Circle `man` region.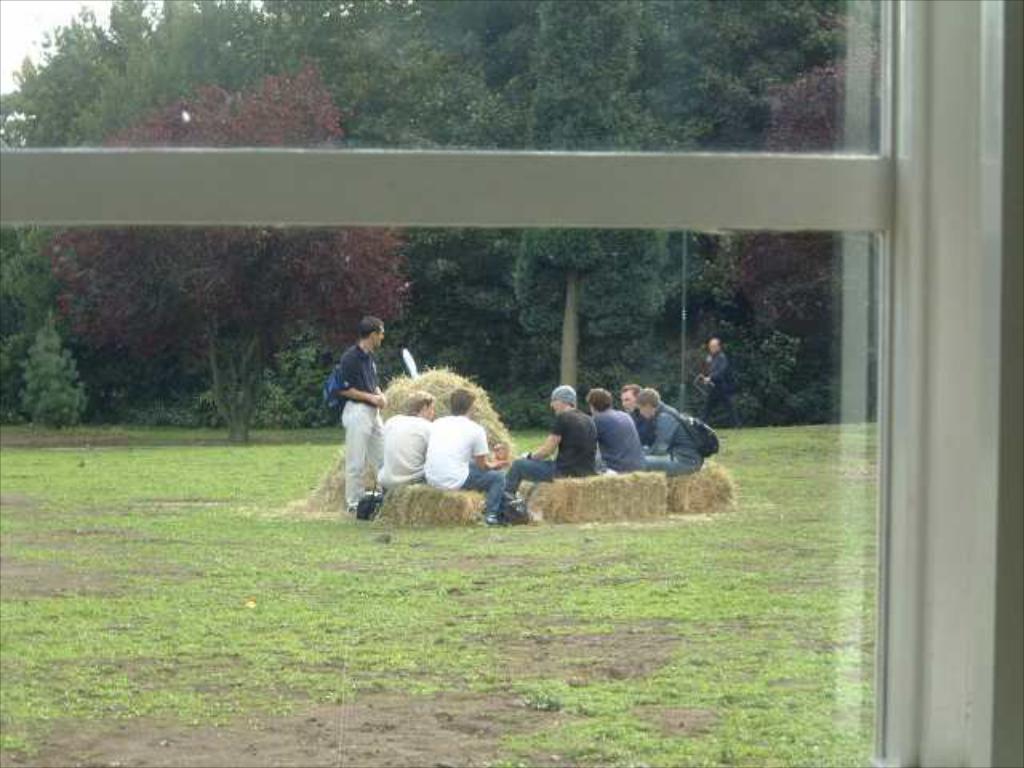
Region: left=371, top=389, right=434, bottom=488.
